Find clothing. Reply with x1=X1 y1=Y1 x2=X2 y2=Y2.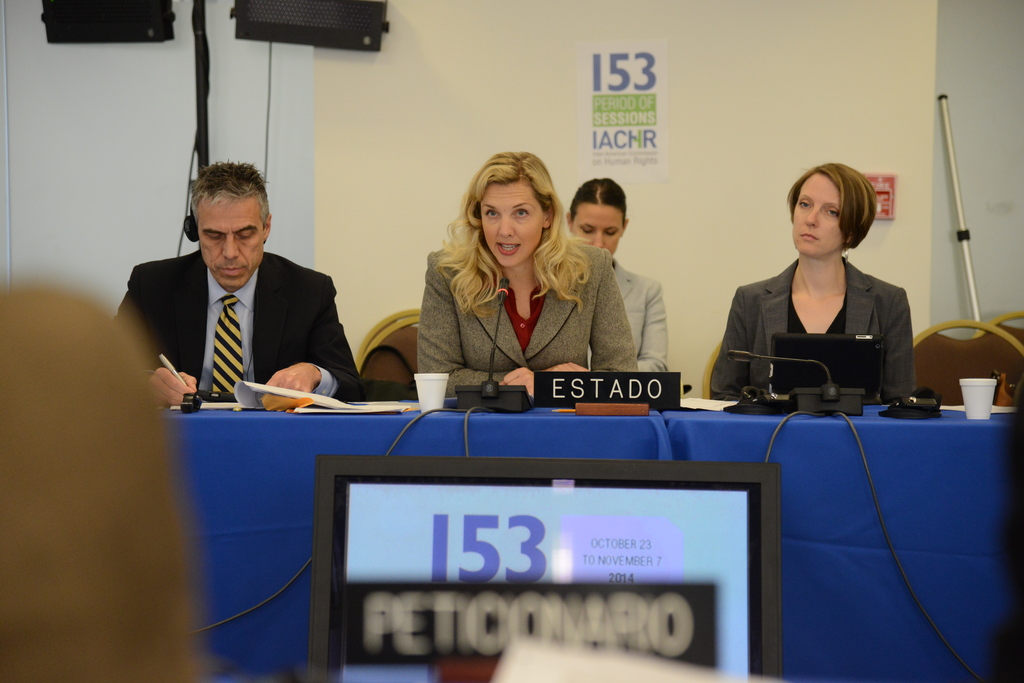
x1=722 y1=231 x2=922 y2=406.
